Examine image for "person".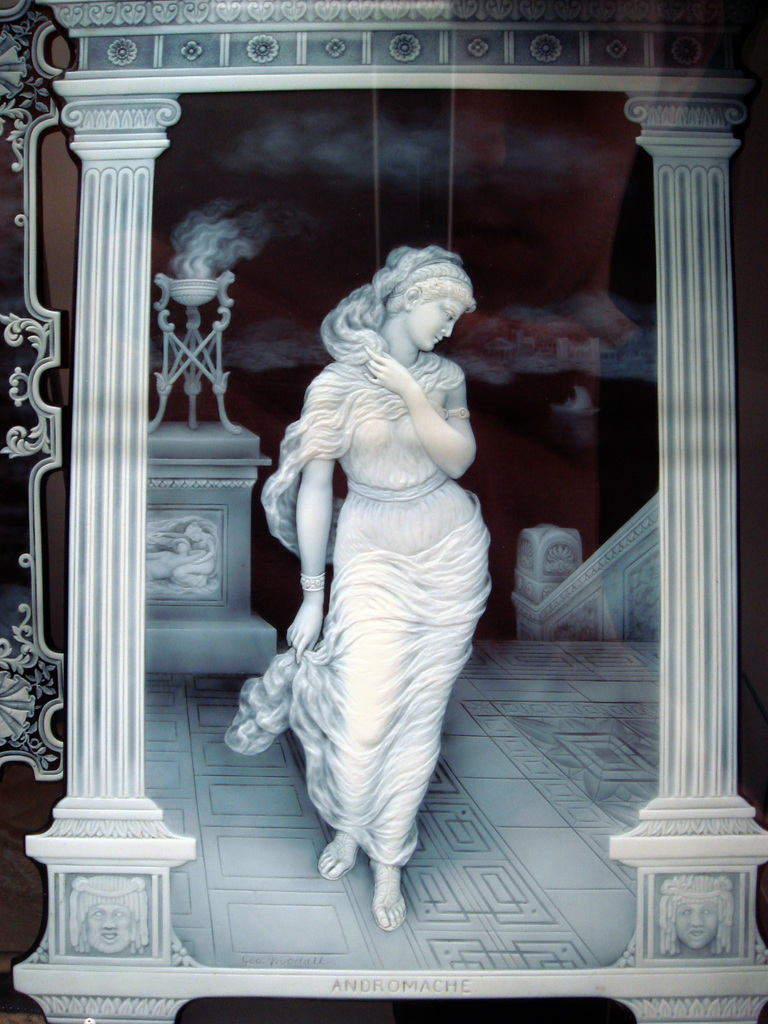
Examination result: crop(230, 210, 510, 950).
